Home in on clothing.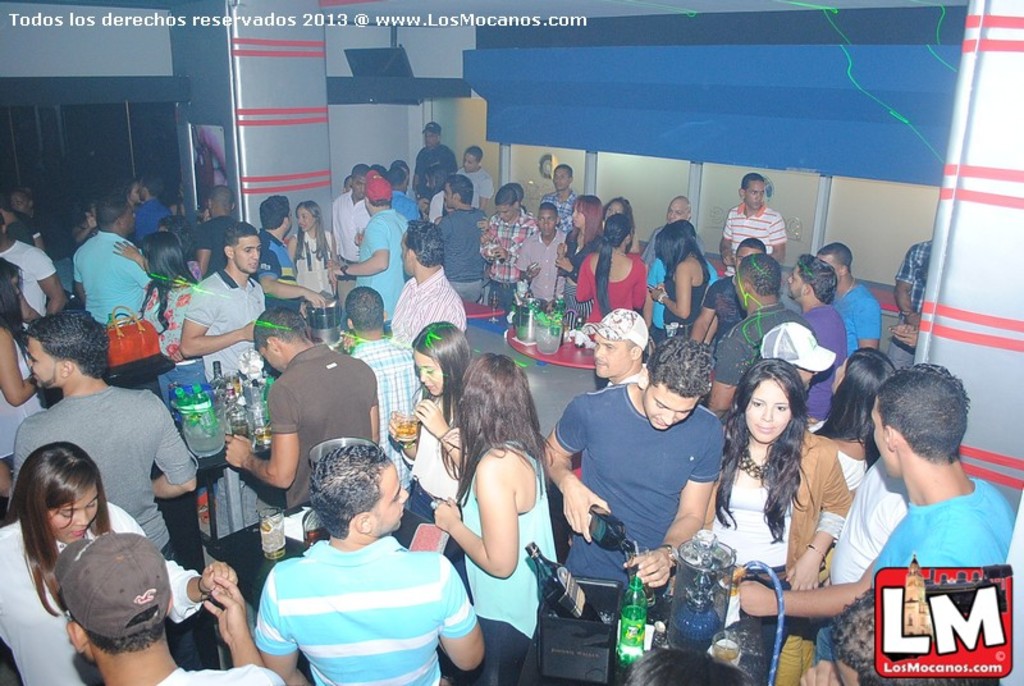
Homed in at (407,128,462,216).
